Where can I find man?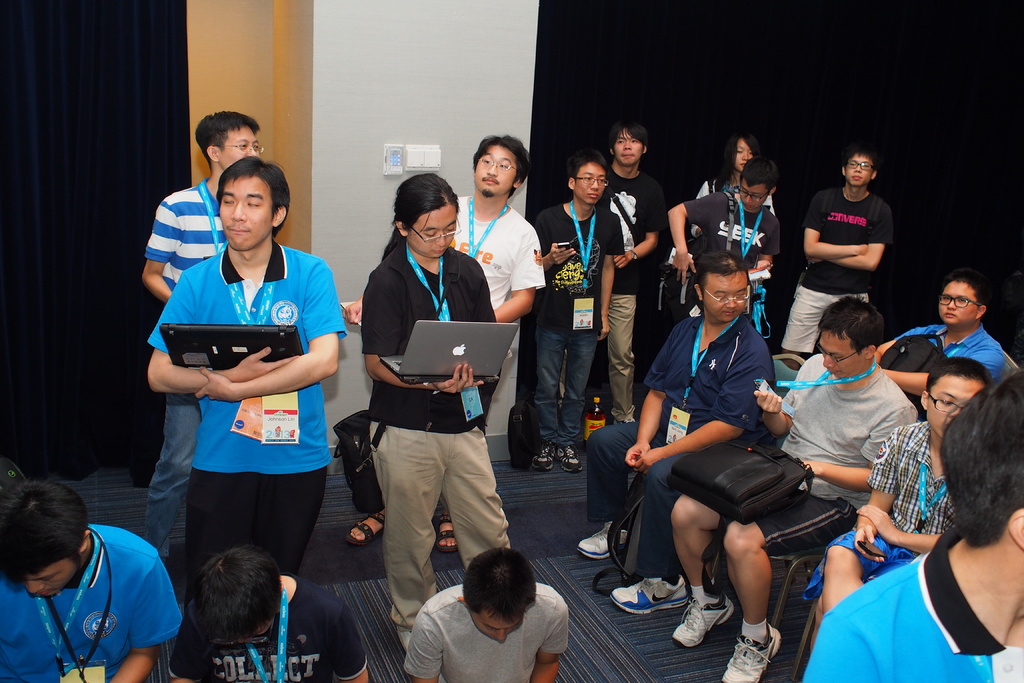
You can find it at 166:547:369:682.
